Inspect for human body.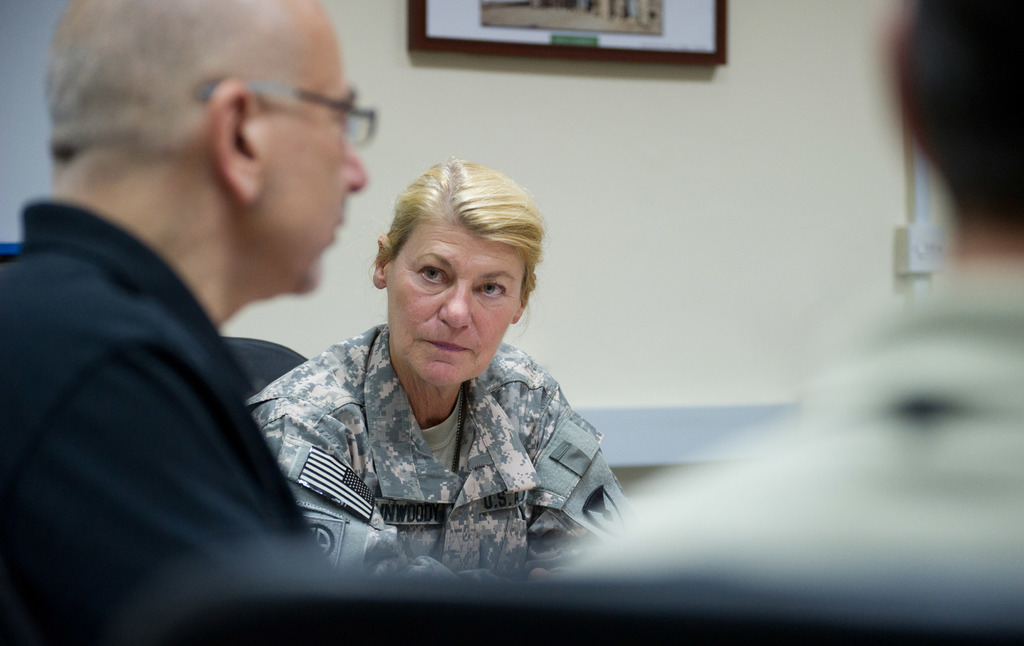
Inspection: (x1=560, y1=0, x2=1023, y2=645).
